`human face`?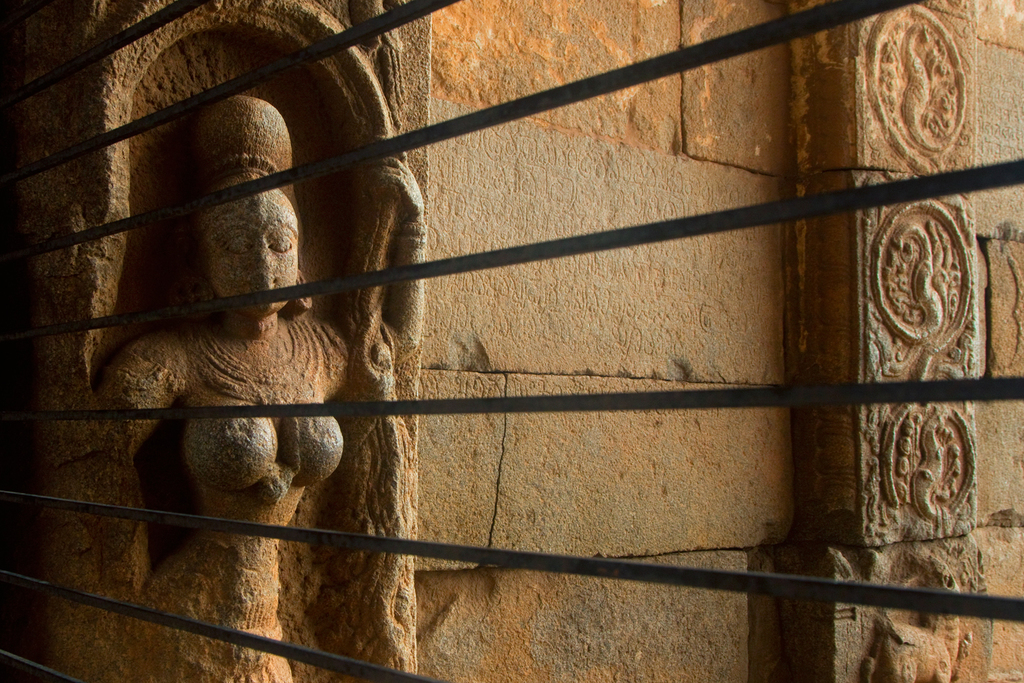
[205,195,301,311]
